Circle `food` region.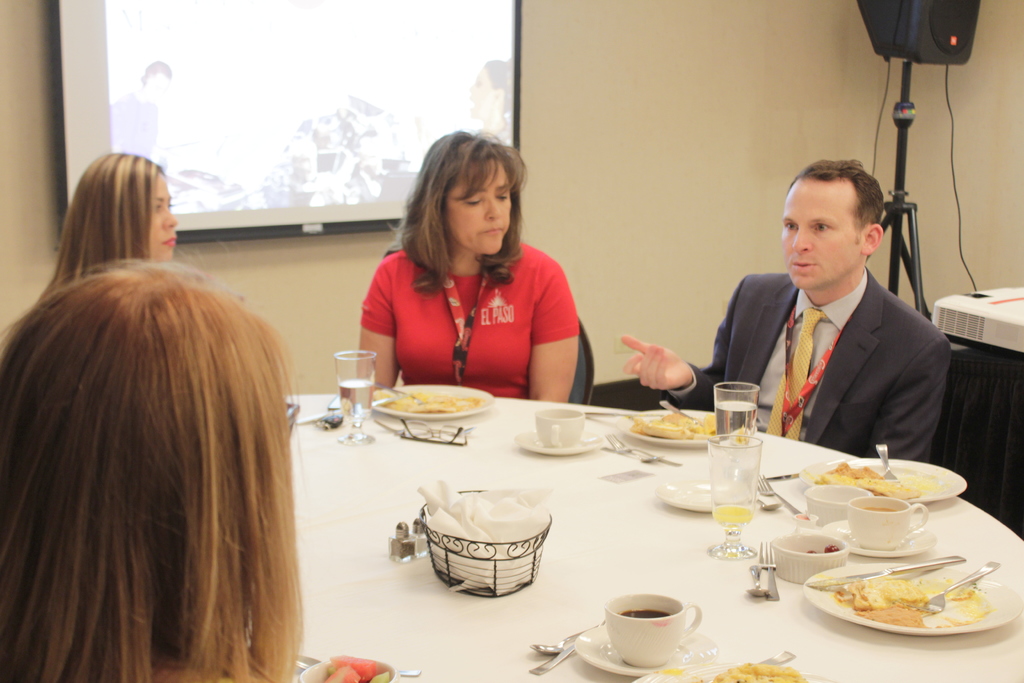
Region: 711/659/803/682.
